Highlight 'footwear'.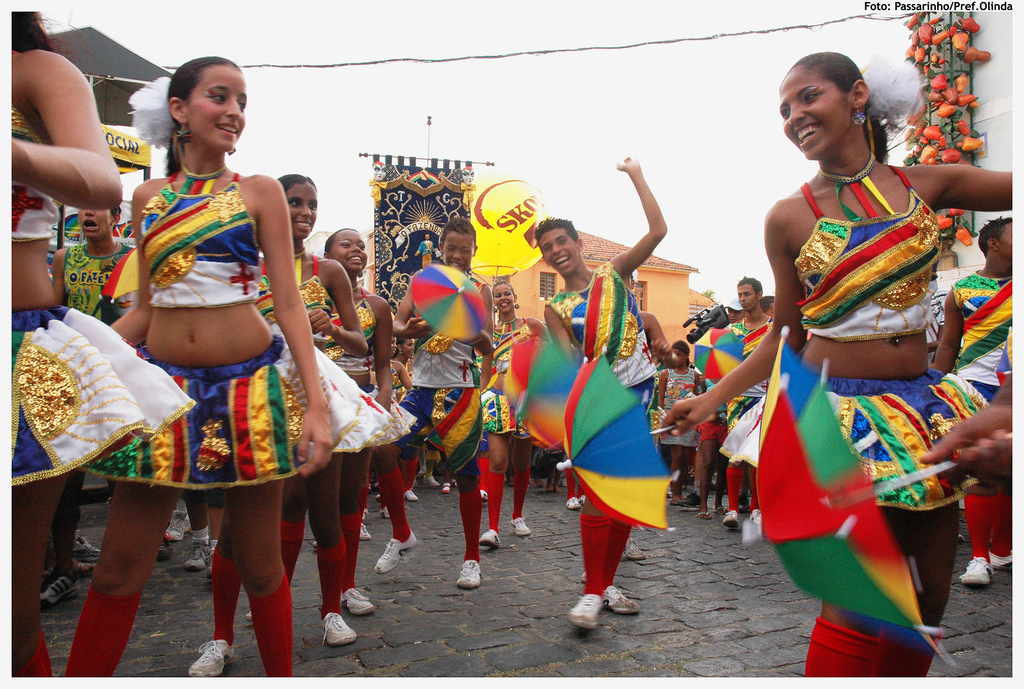
Highlighted region: {"left": 566, "top": 497, "right": 582, "bottom": 511}.
